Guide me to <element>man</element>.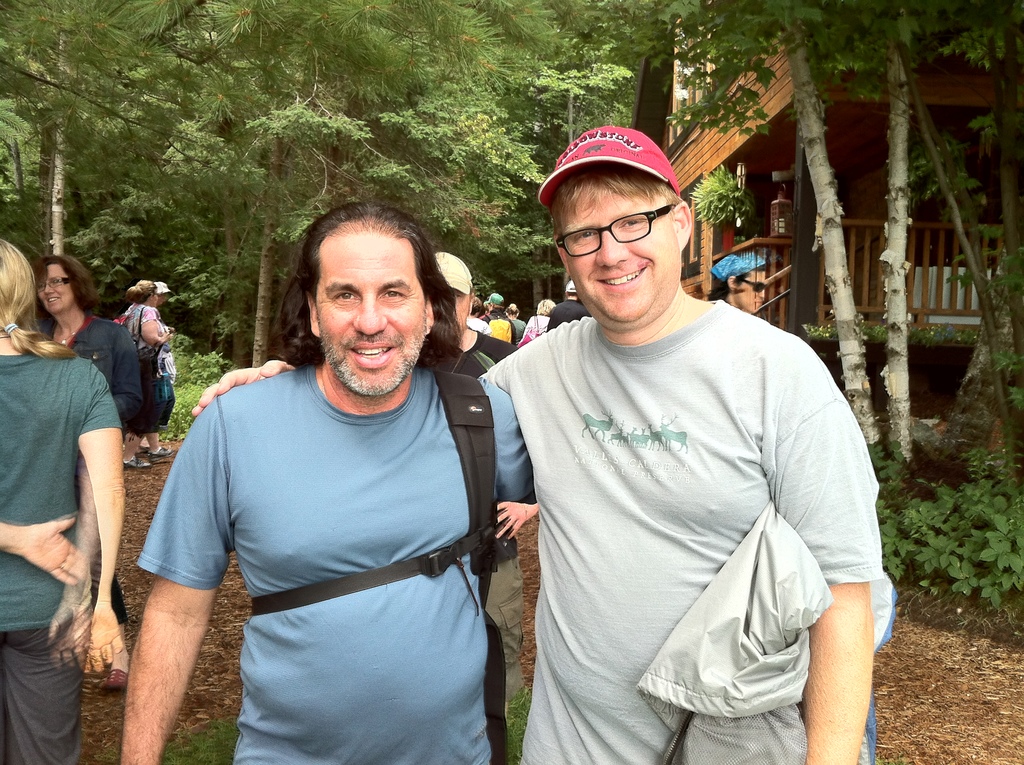
Guidance: [left=192, top=124, right=892, bottom=764].
